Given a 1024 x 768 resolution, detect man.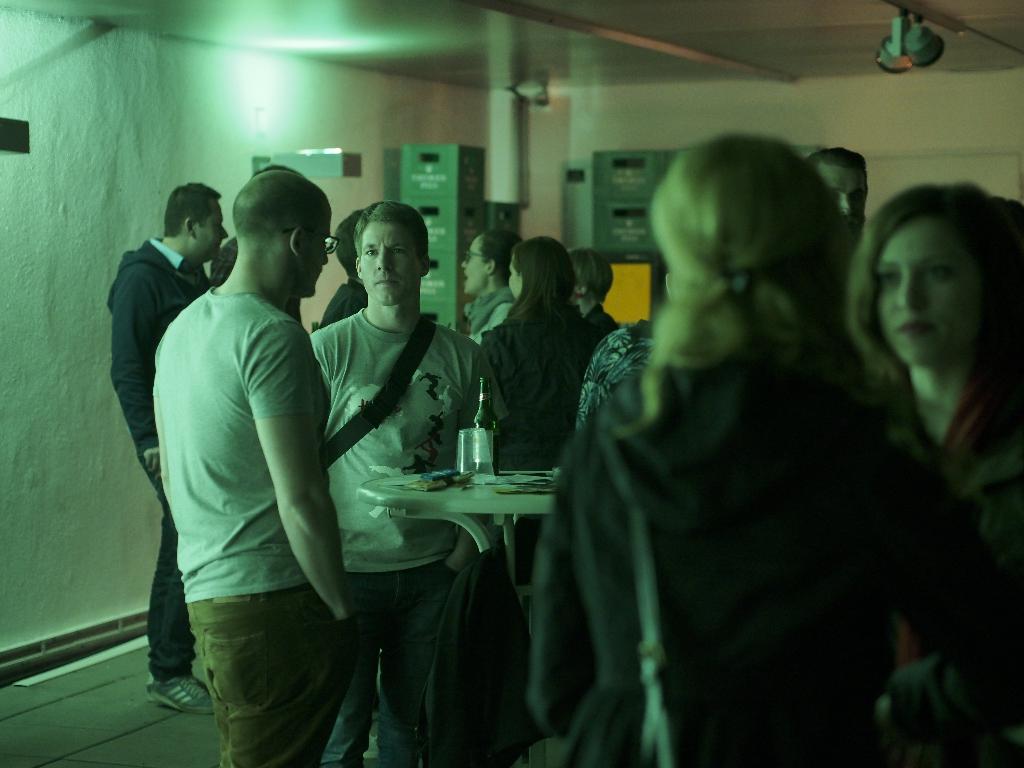
<bbox>210, 164, 305, 328</bbox>.
